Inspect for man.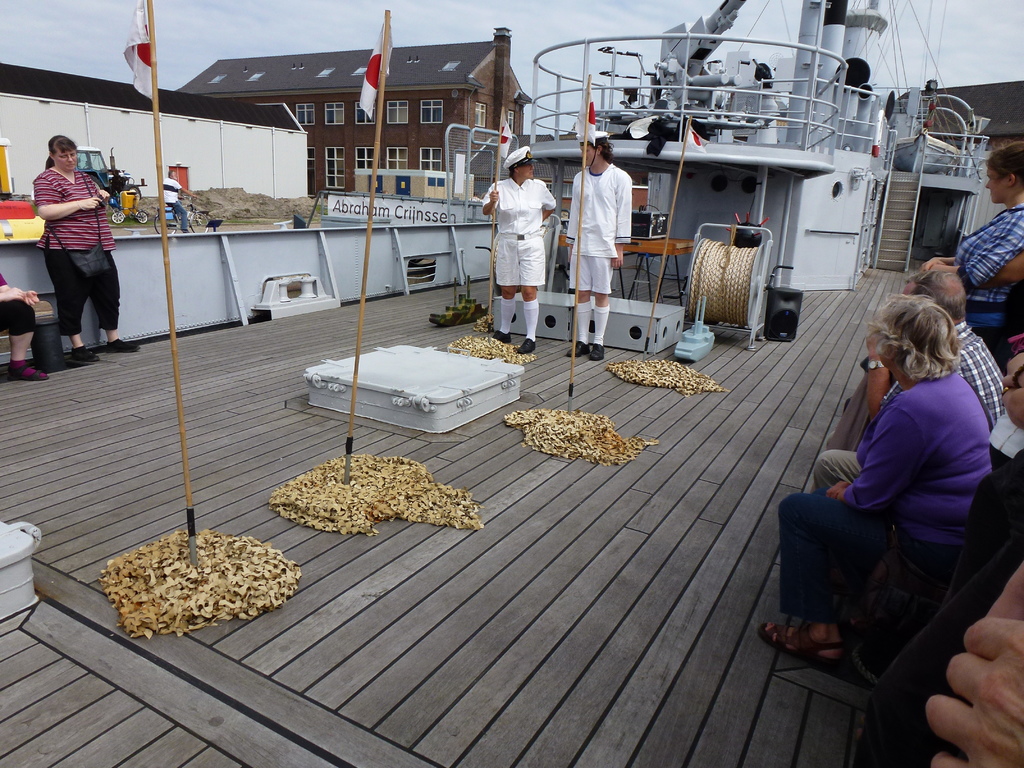
Inspection: BBox(810, 263, 1012, 500).
